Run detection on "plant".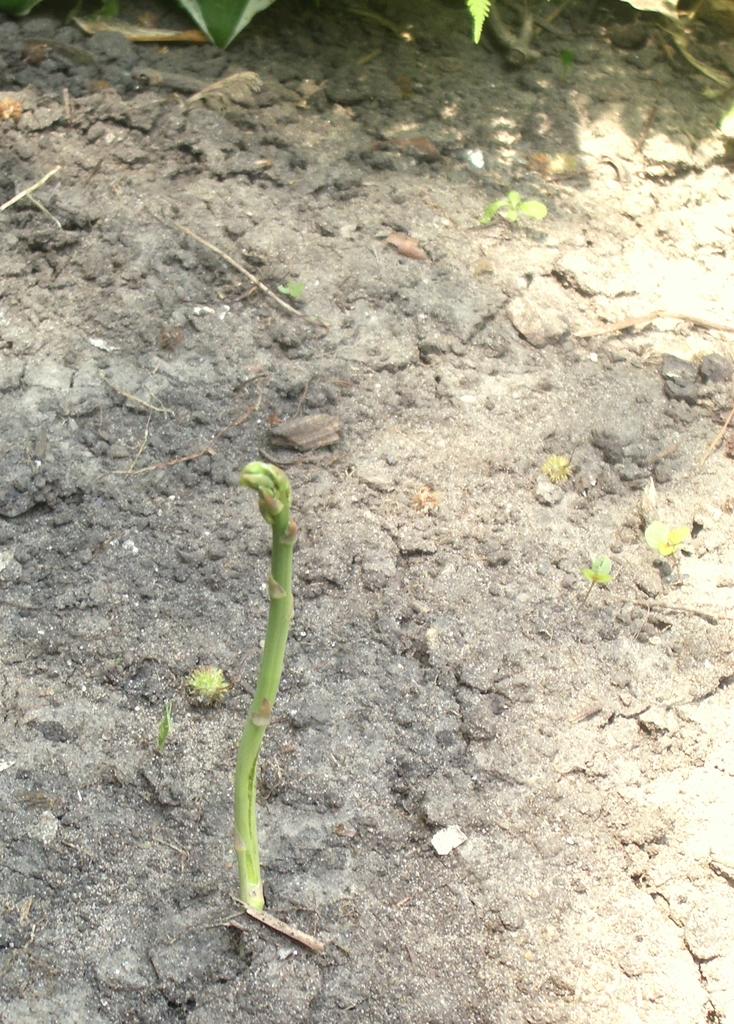
Result: 245/464/264/908.
